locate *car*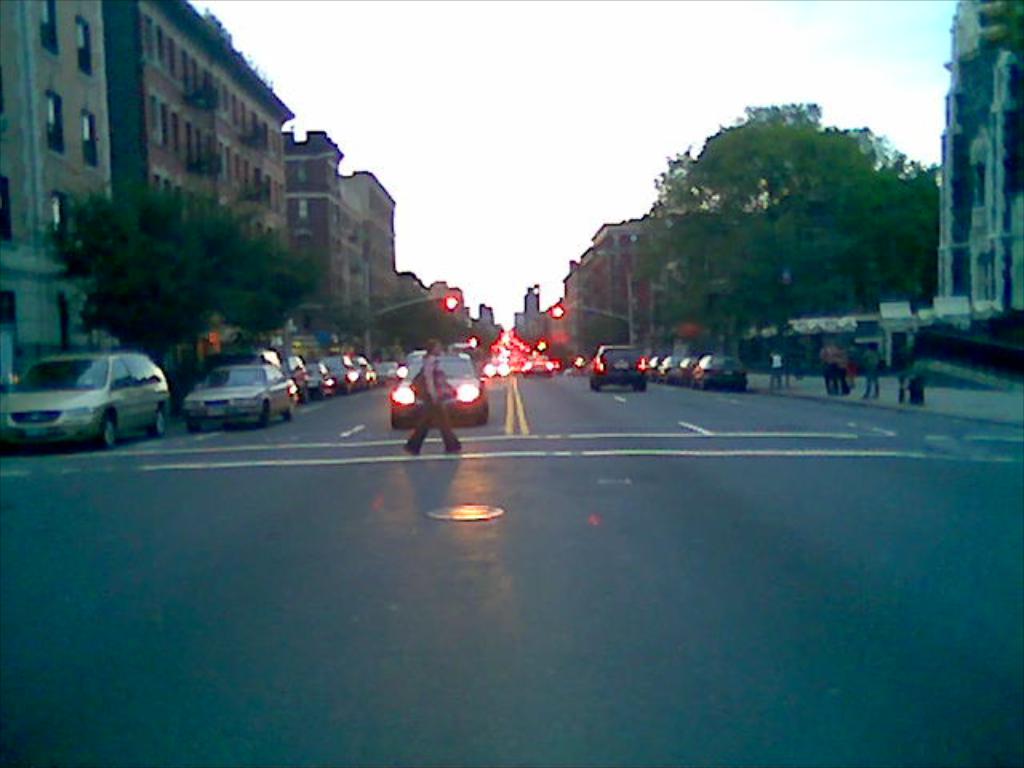
bbox(690, 347, 754, 395)
